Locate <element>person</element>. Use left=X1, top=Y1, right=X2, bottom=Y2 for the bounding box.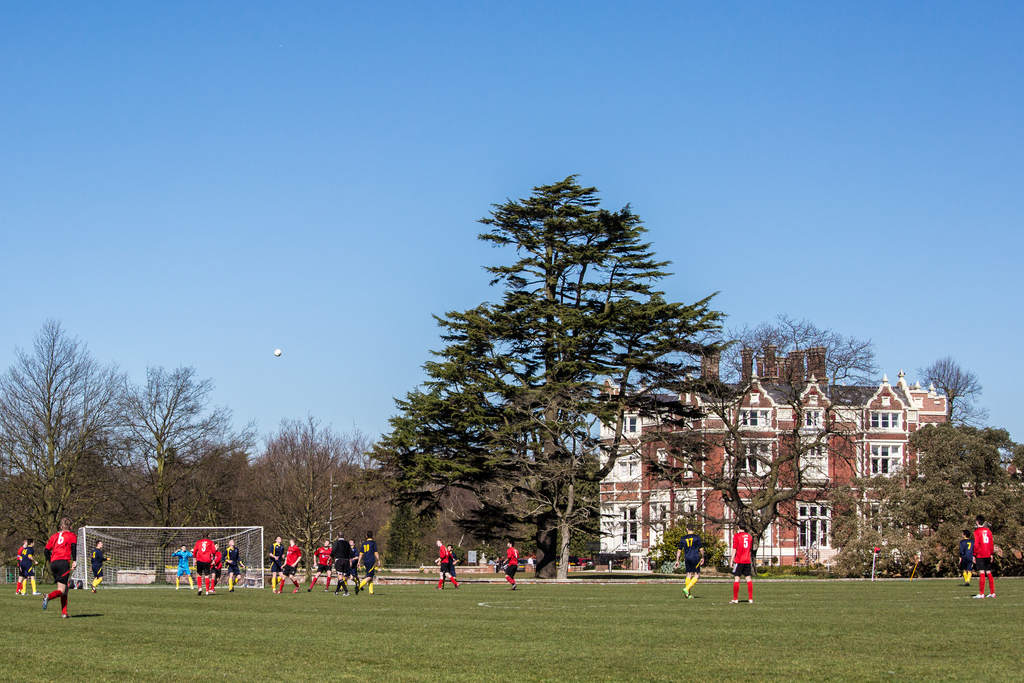
left=263, top=537, right=283, bottom=589.
